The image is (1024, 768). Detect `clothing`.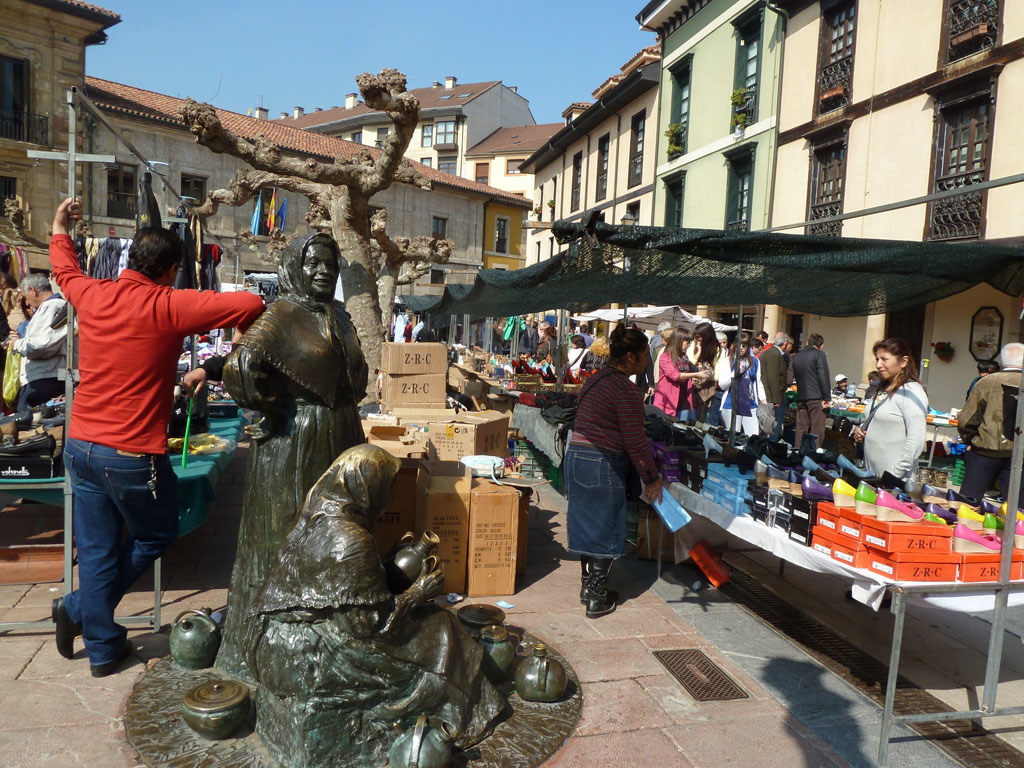
Detection: crop(790, 344, 837, 451).
